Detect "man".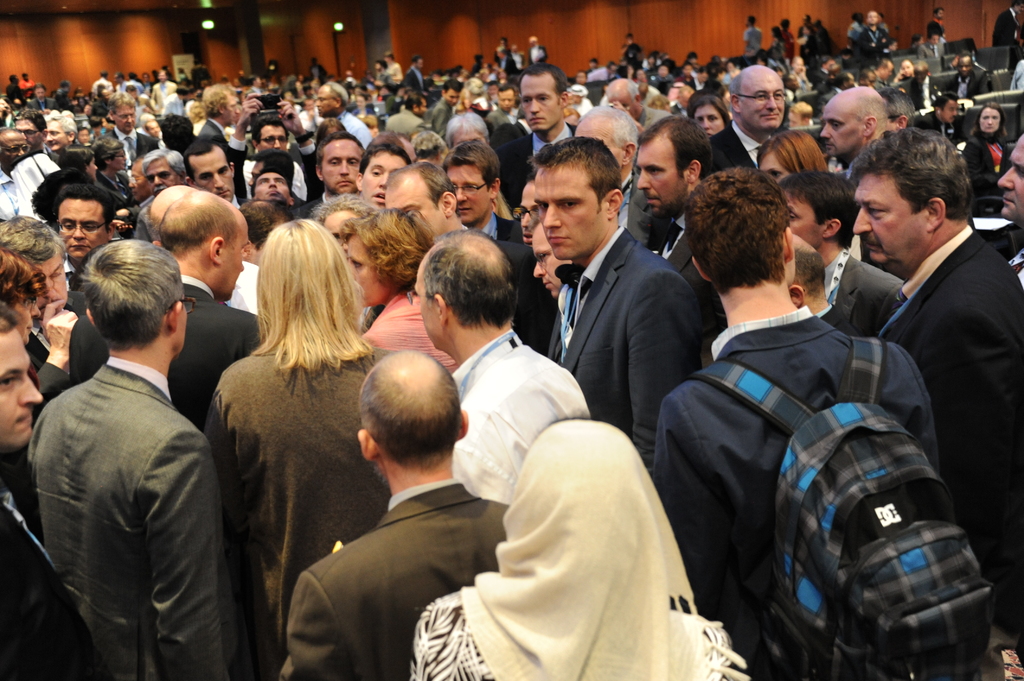
Detected at <bbox>195, 82, 235, 156</bbox>.
